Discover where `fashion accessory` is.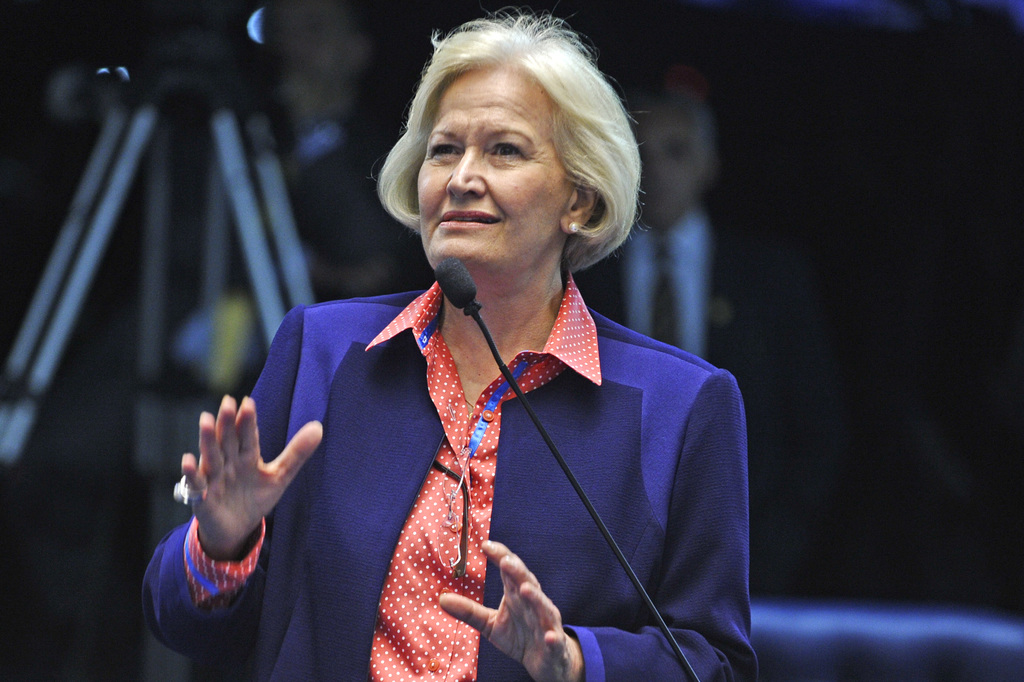
Discovered at BBox(565, 217, 582, 234).
